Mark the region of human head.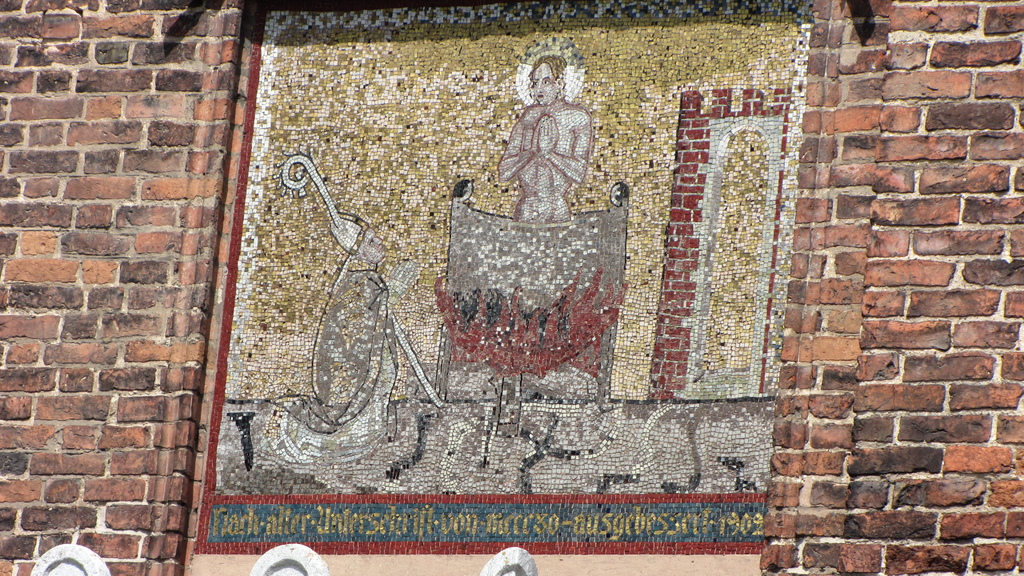
Region: <region>516, 45, 572, 109</region>.
